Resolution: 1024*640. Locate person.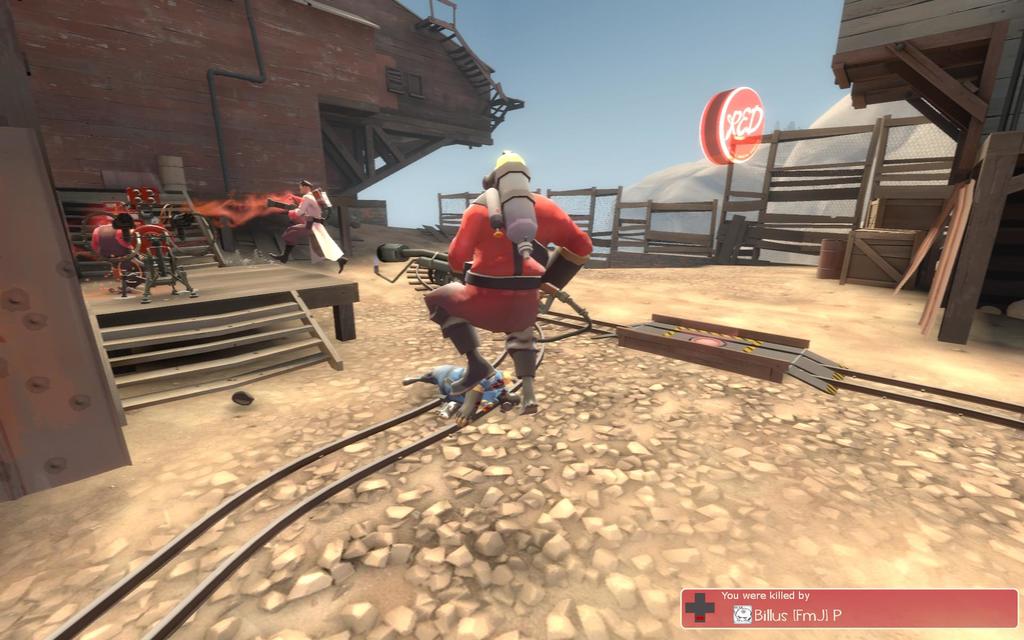
pyautogui.locateOnScreen(426, 130, 574, 421).
